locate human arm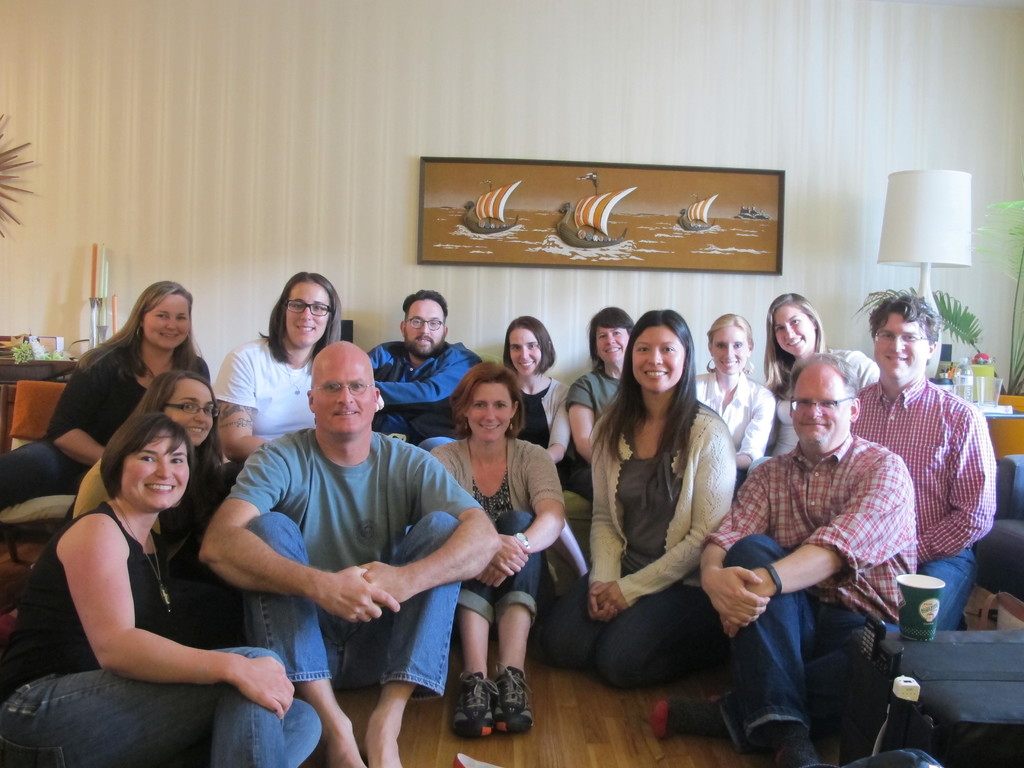
<box>367,342,459,410</box>
